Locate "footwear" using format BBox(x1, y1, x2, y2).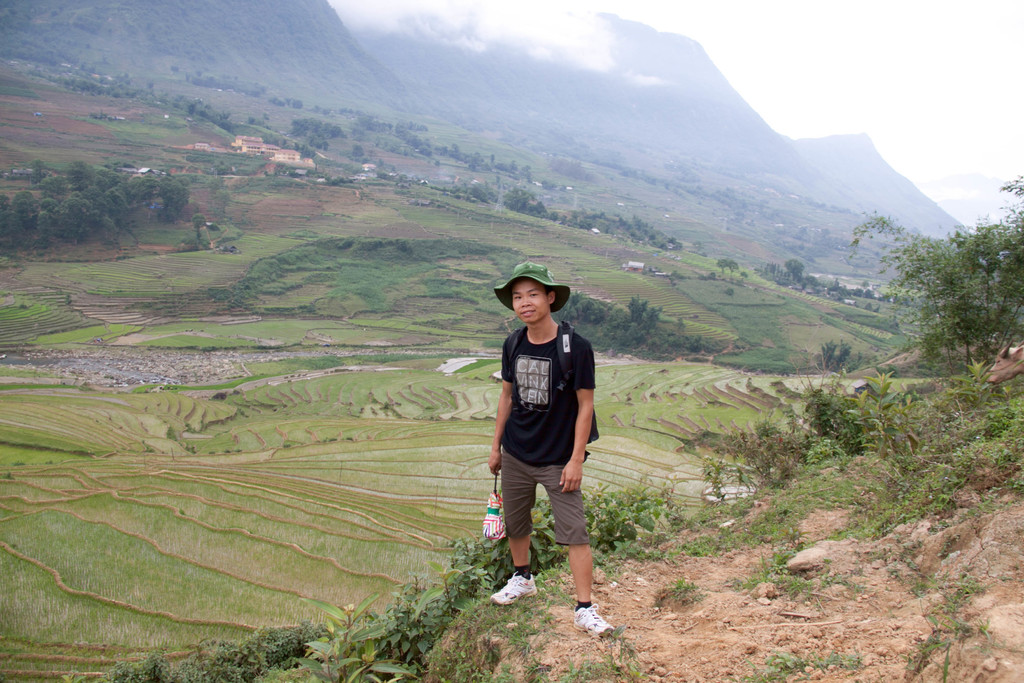
BBox(567, 602, 621, 639).
